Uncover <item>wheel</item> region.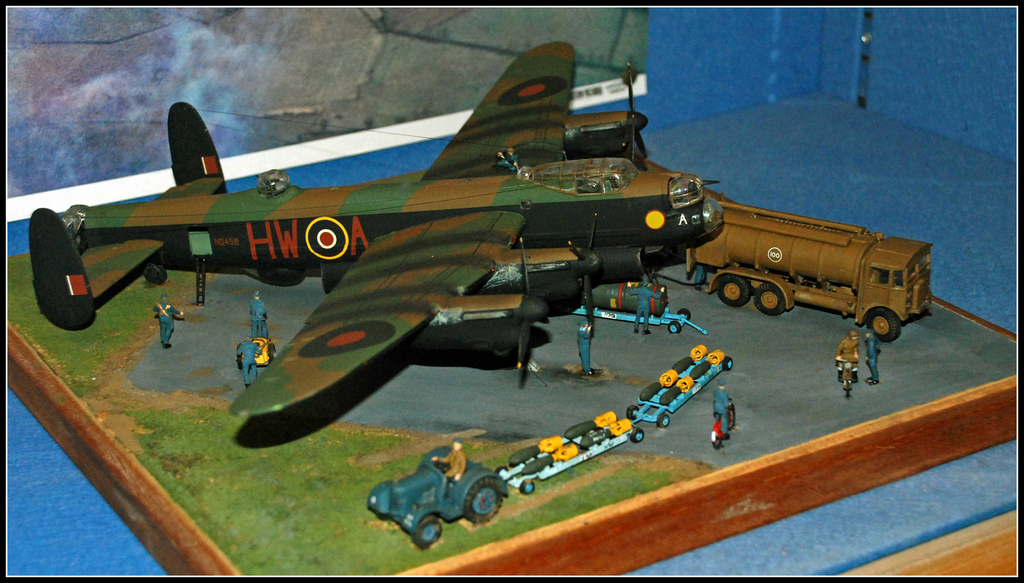
Uncovered: {"left": 668, "top": 320, "right": 681, "bottom": 333}.
